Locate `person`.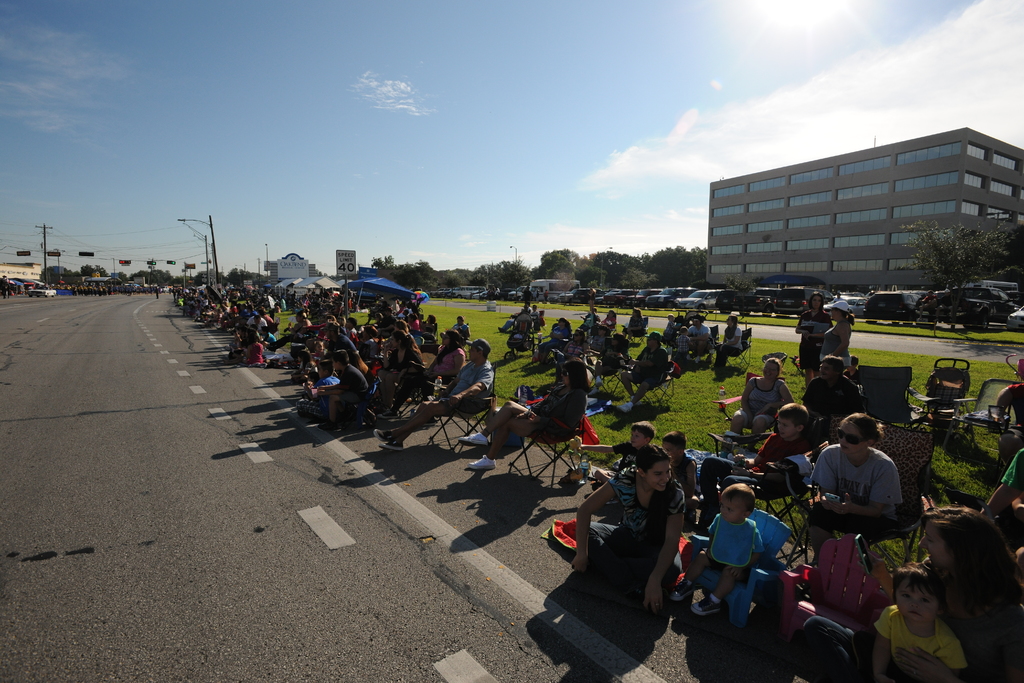
Bounding box: 665:481:762:621.
